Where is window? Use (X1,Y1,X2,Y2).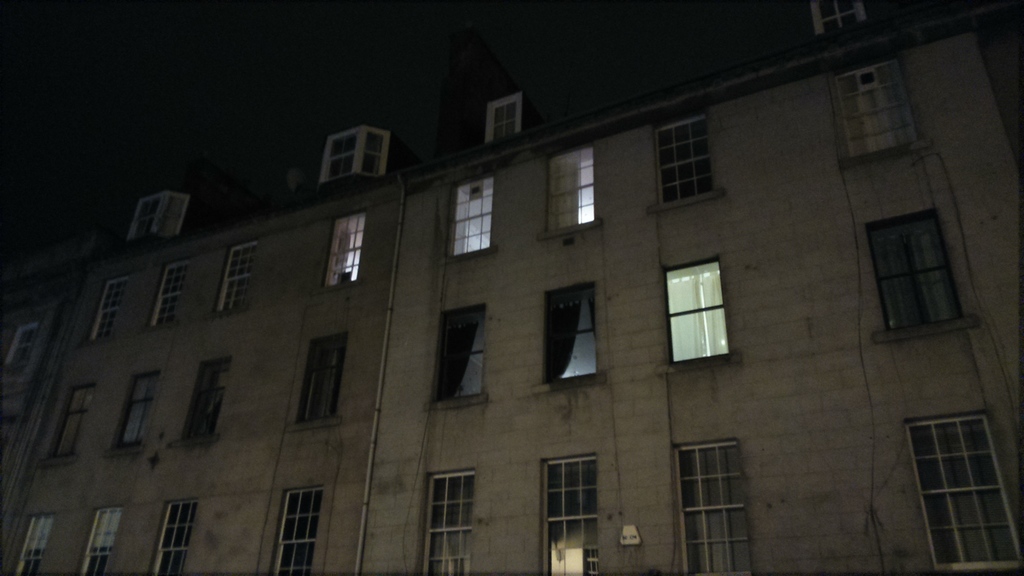
(220,243,254,308).
